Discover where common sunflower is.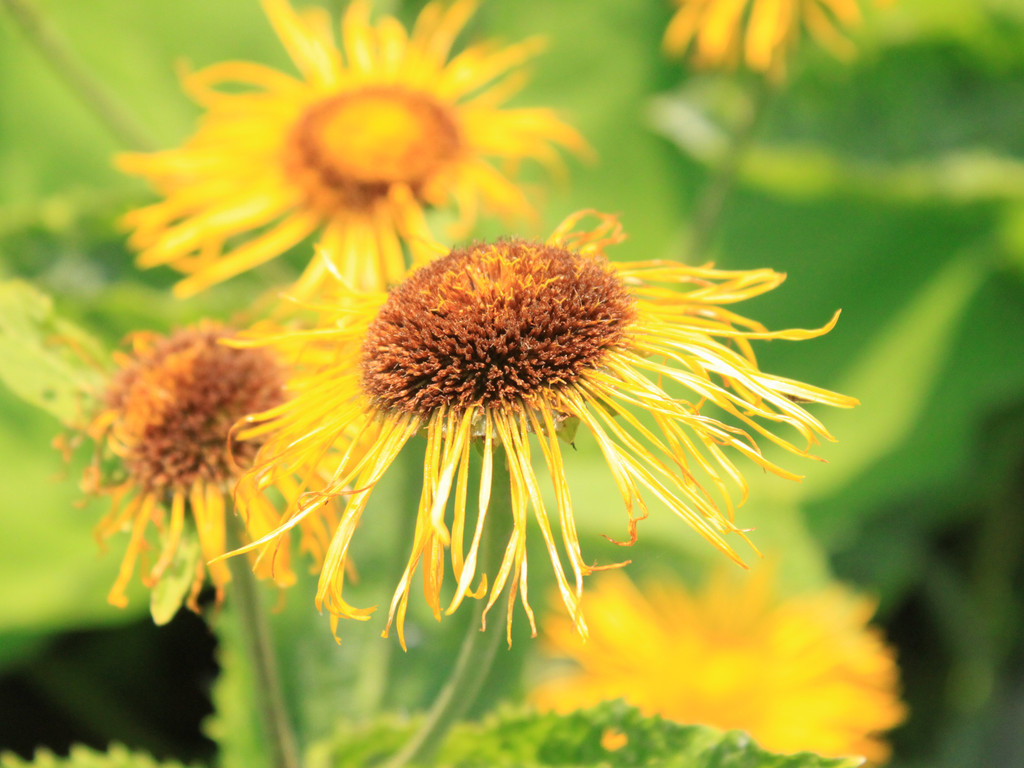
Discovered at (left=246, top=217, right=847, bottom=621).
